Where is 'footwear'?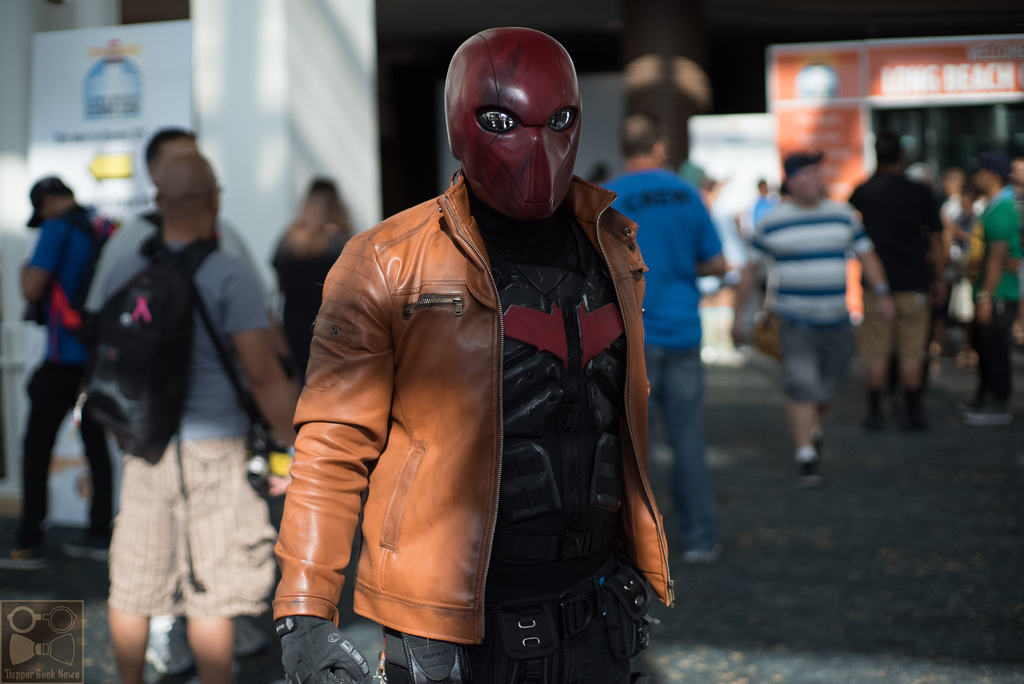
crop(0, 551, 46, 571).
